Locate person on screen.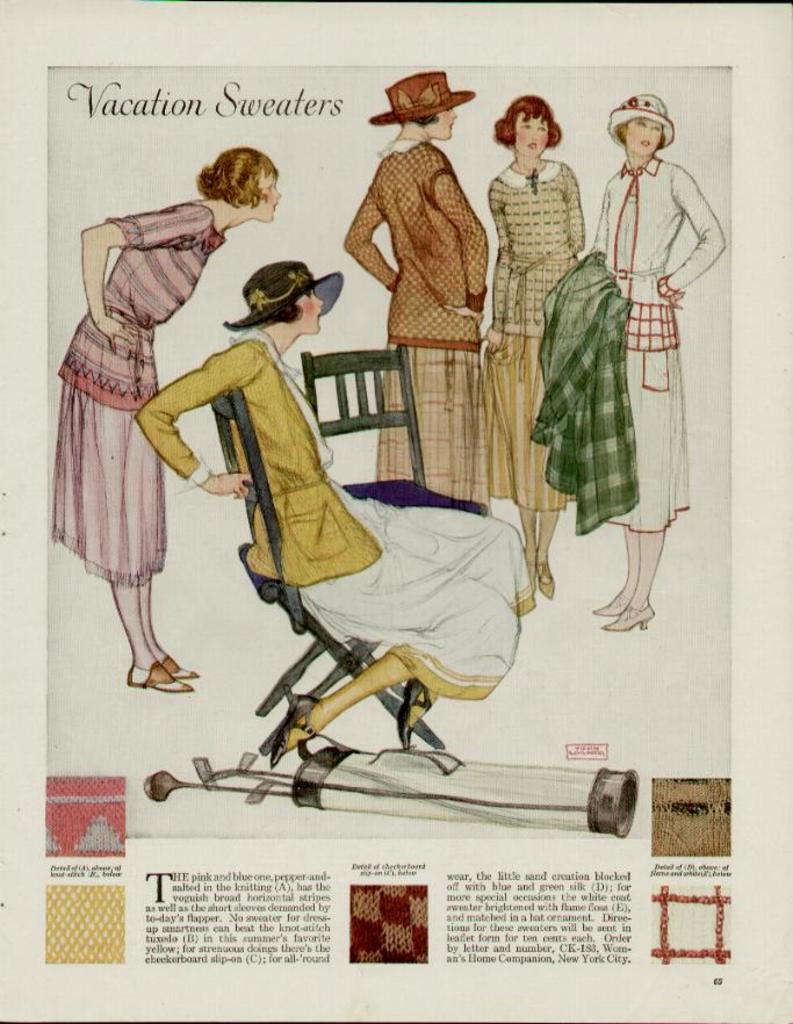
On screen at x1=470 y1=89 x2=590 y2=603.
